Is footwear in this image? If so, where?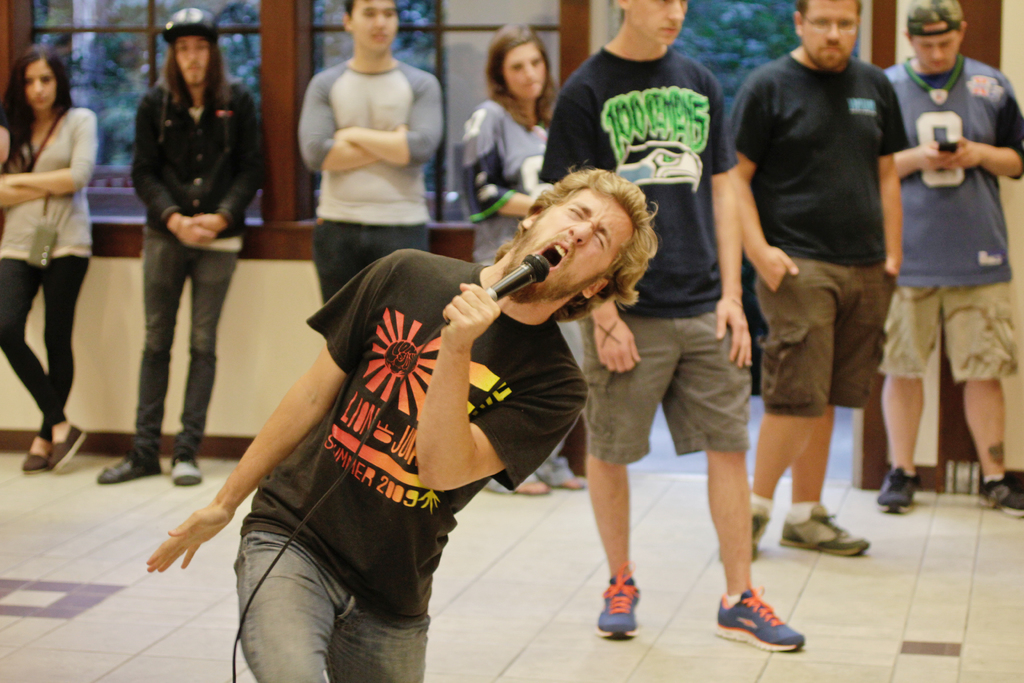
Yes, at [168,453,205,484].
